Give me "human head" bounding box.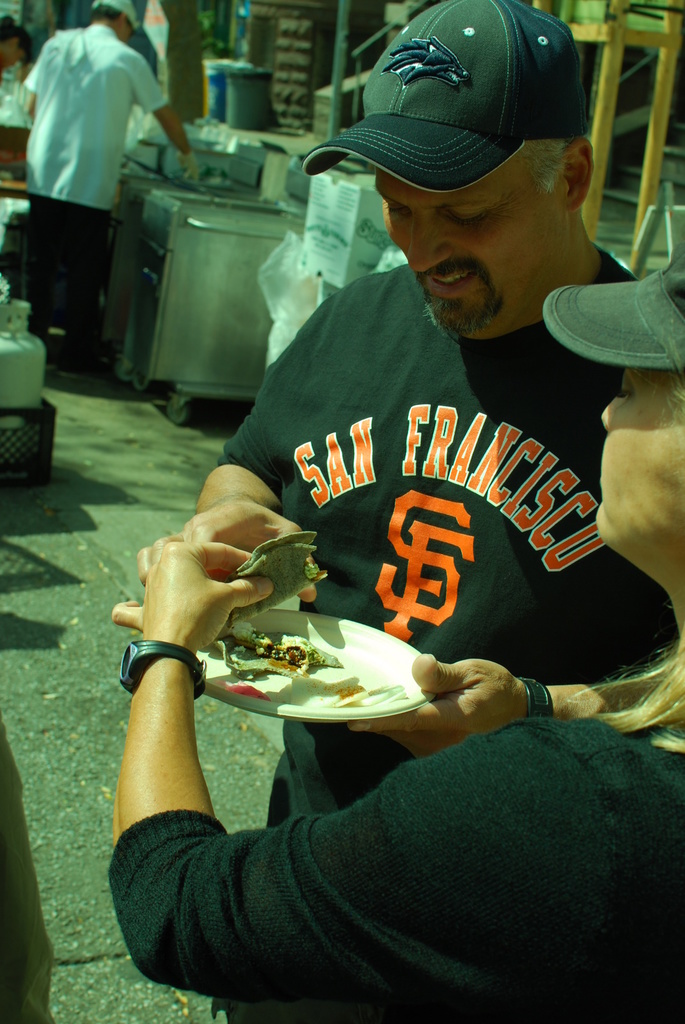
(left=0, top=12, right=24, bottom=69).
